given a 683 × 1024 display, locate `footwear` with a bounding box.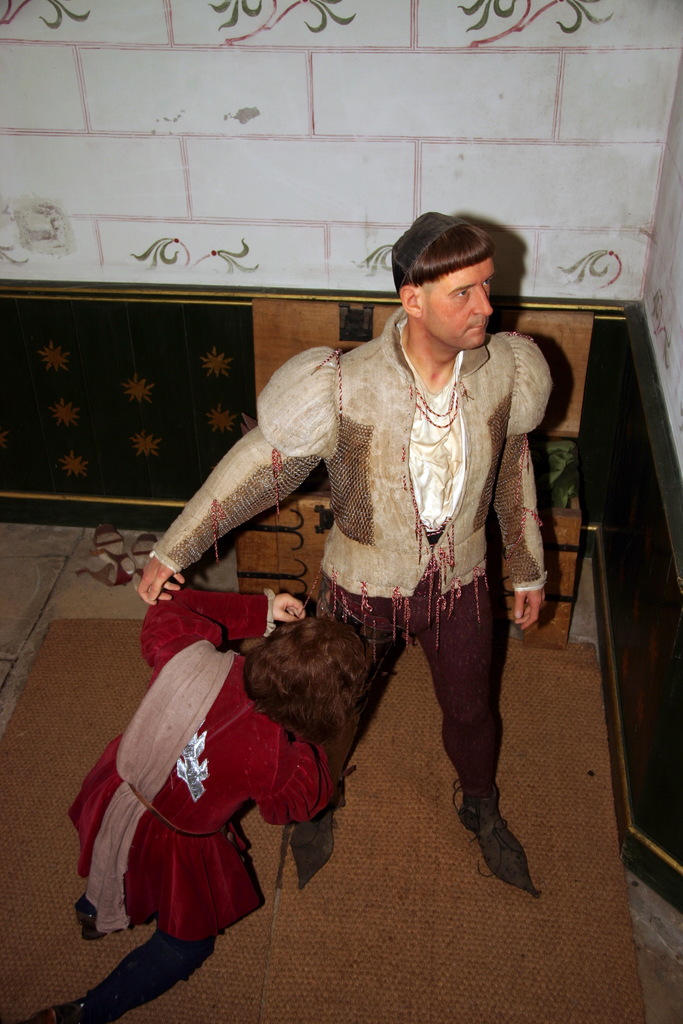
Located: (69, 900, 118, 940).
